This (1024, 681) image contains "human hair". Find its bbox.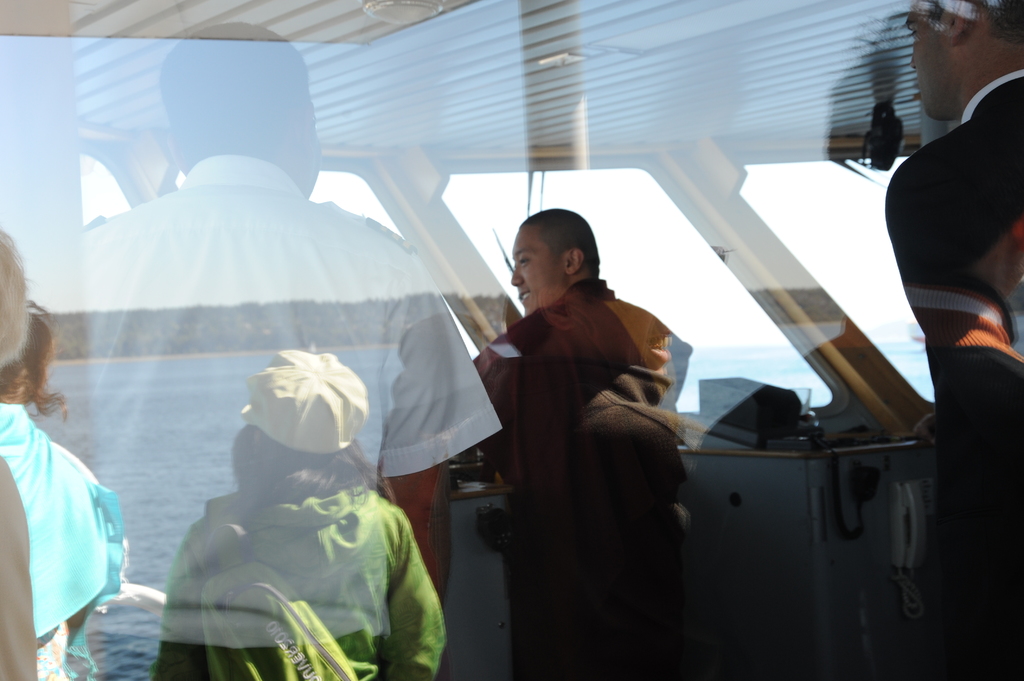
[0, 300, 72, 422].
